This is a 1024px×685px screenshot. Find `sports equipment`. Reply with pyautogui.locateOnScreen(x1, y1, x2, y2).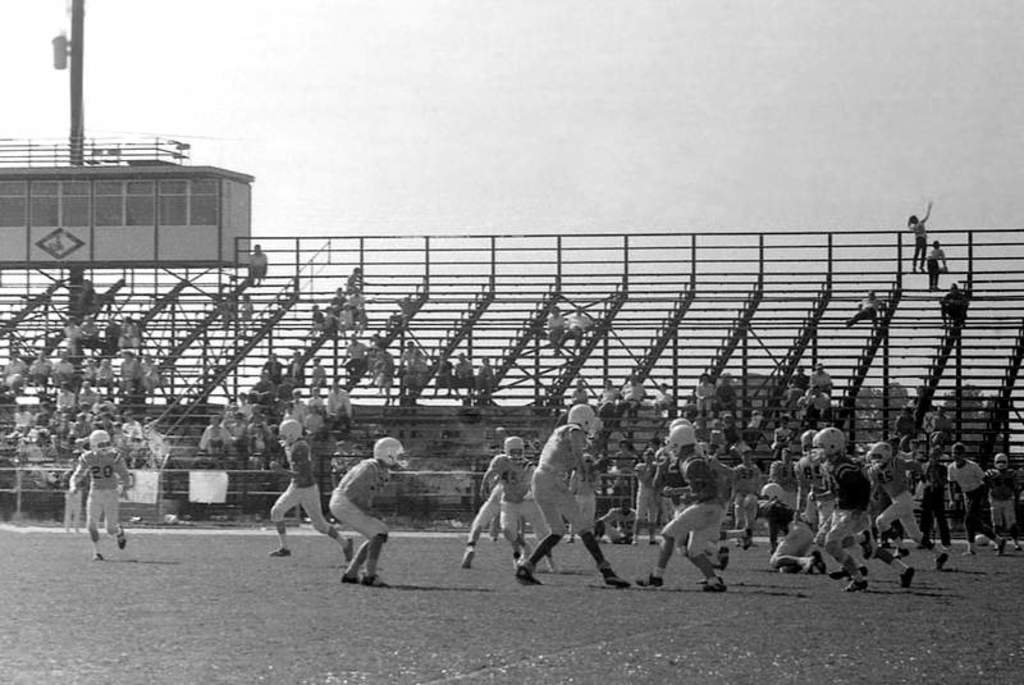
pyautogui.locateOnScreen(507, 437, 526, 466).
